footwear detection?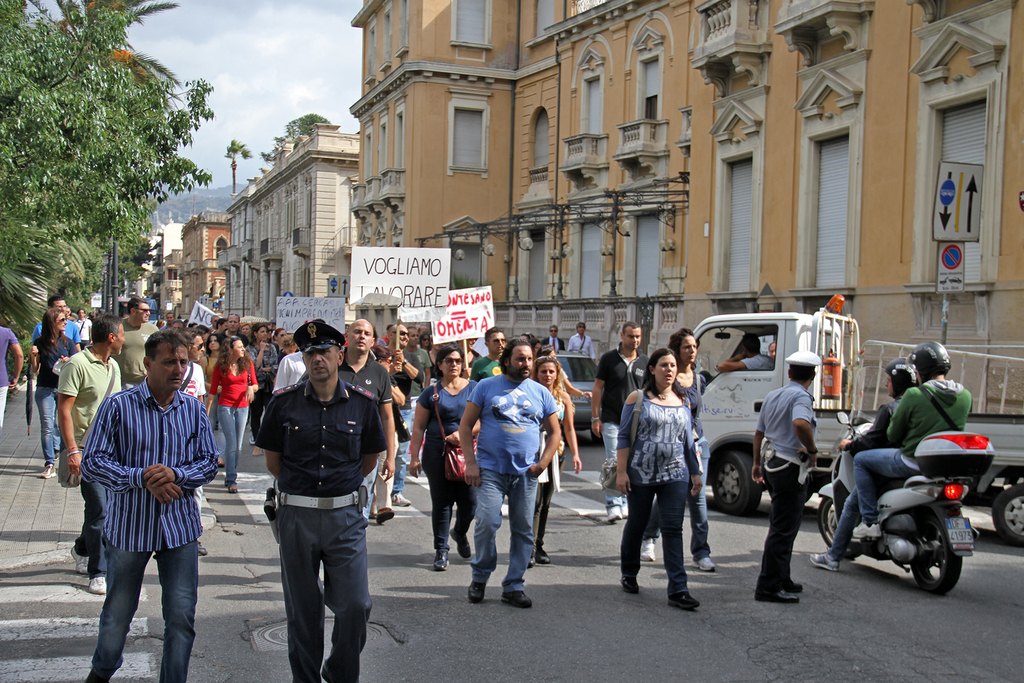
bbox(390, 492, 411, 509)
